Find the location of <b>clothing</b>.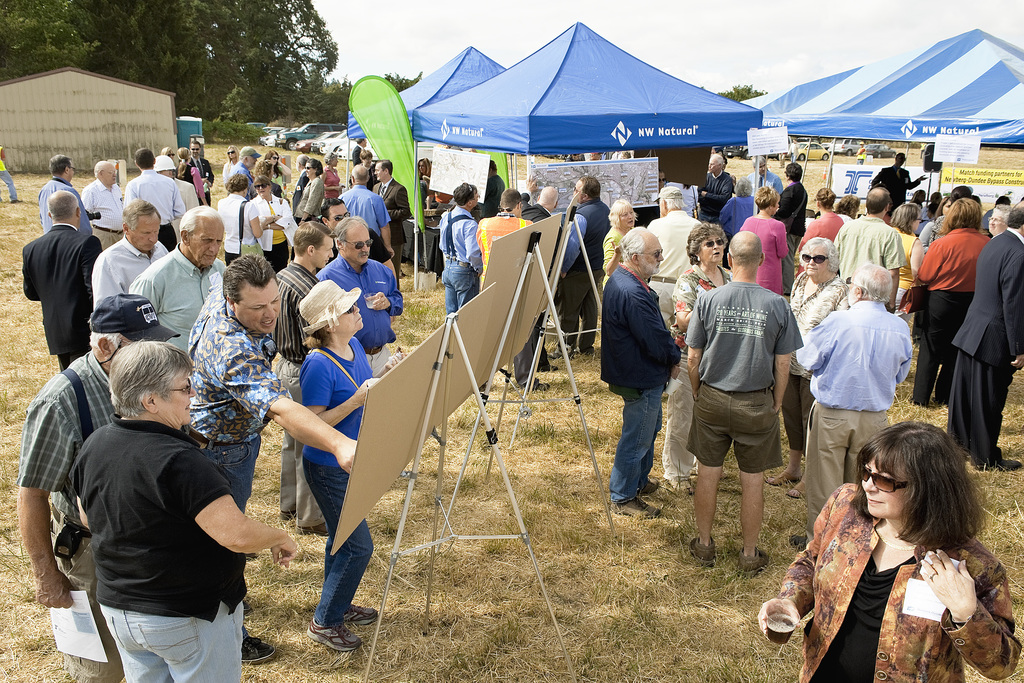
Location: [x1=894, y1=230, x2=922, y2=348].
